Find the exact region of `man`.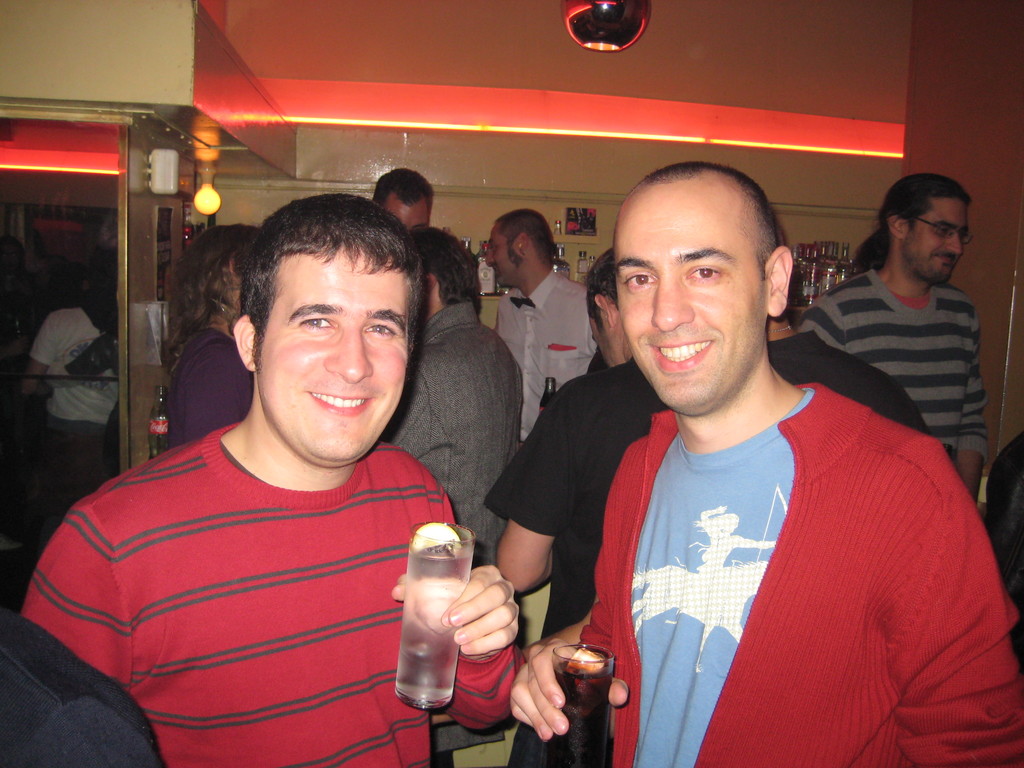
Exact region: pyautogui.locateOnScreen(509, 161, 1023, 767).
